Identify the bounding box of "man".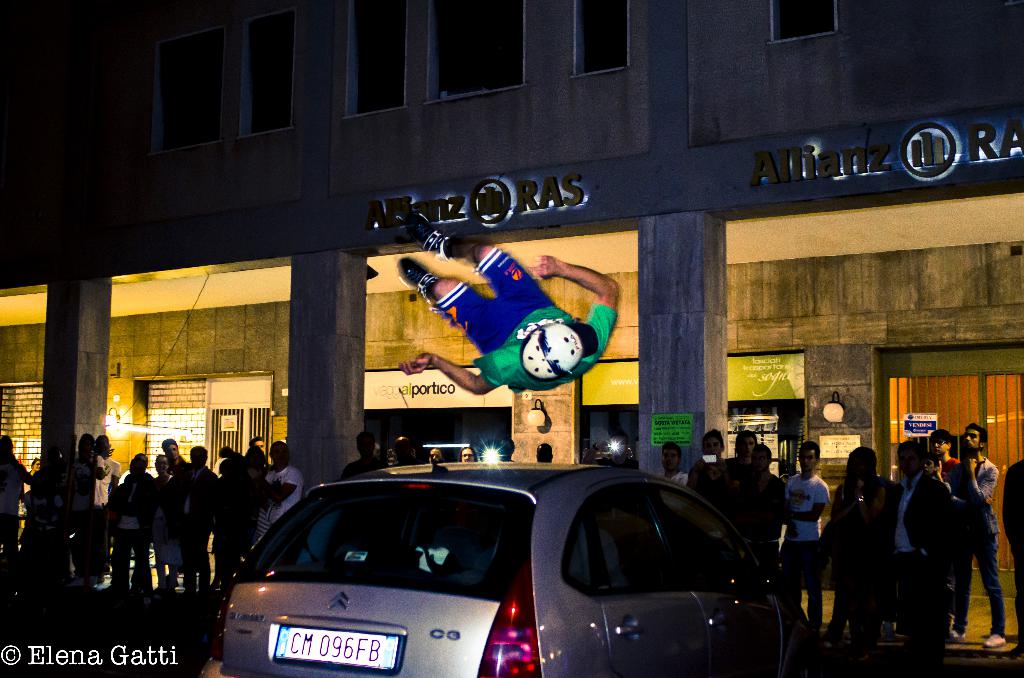
x1=458 y1=448 x2=477 y2=465.
